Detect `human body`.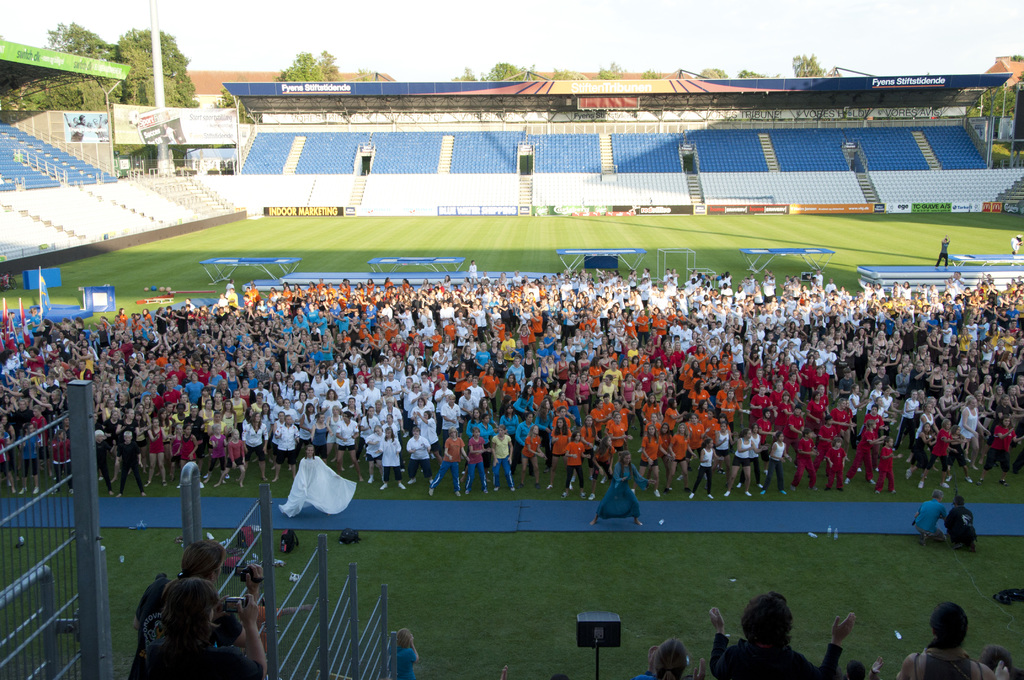
Detected at {"x1": 577, "y1": 350, "x2": 585, "y2": 364}.
